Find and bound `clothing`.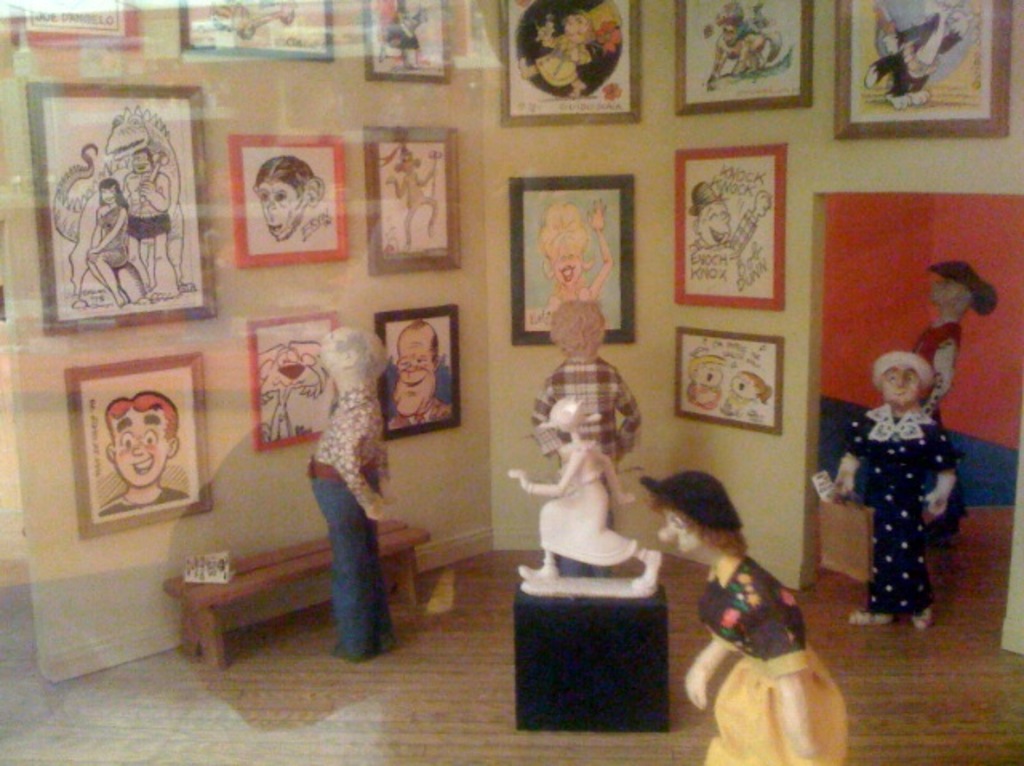
Bound: [838, 363, 966, 636].
